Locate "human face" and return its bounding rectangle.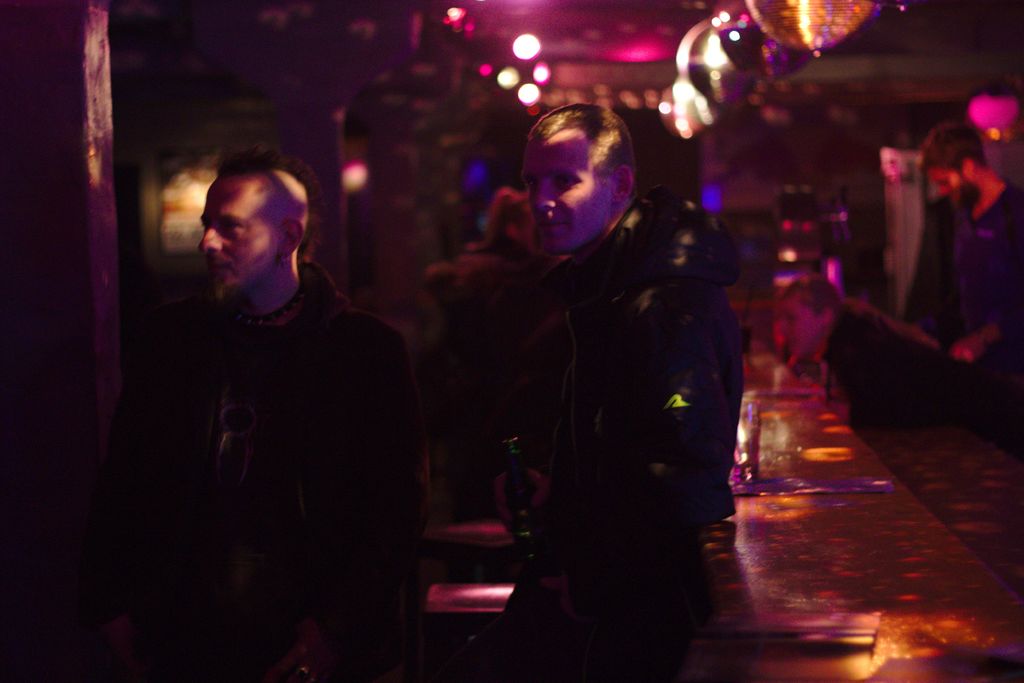
(left=198, top=174, right=280, bottom=300).
